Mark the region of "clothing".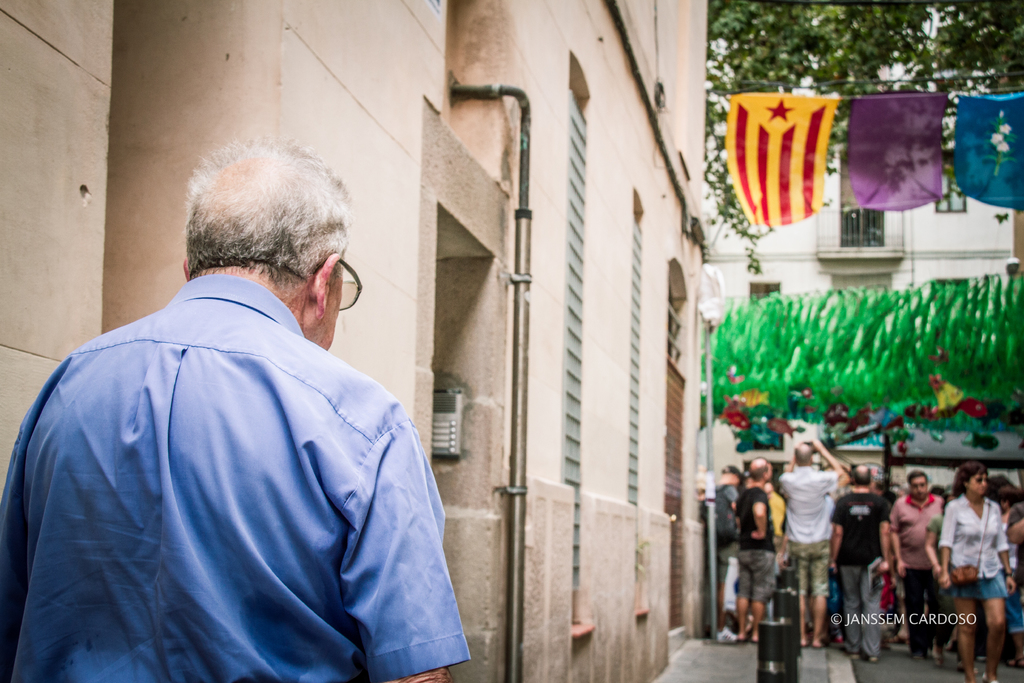
Region: 946, 494, 1007, 593.
